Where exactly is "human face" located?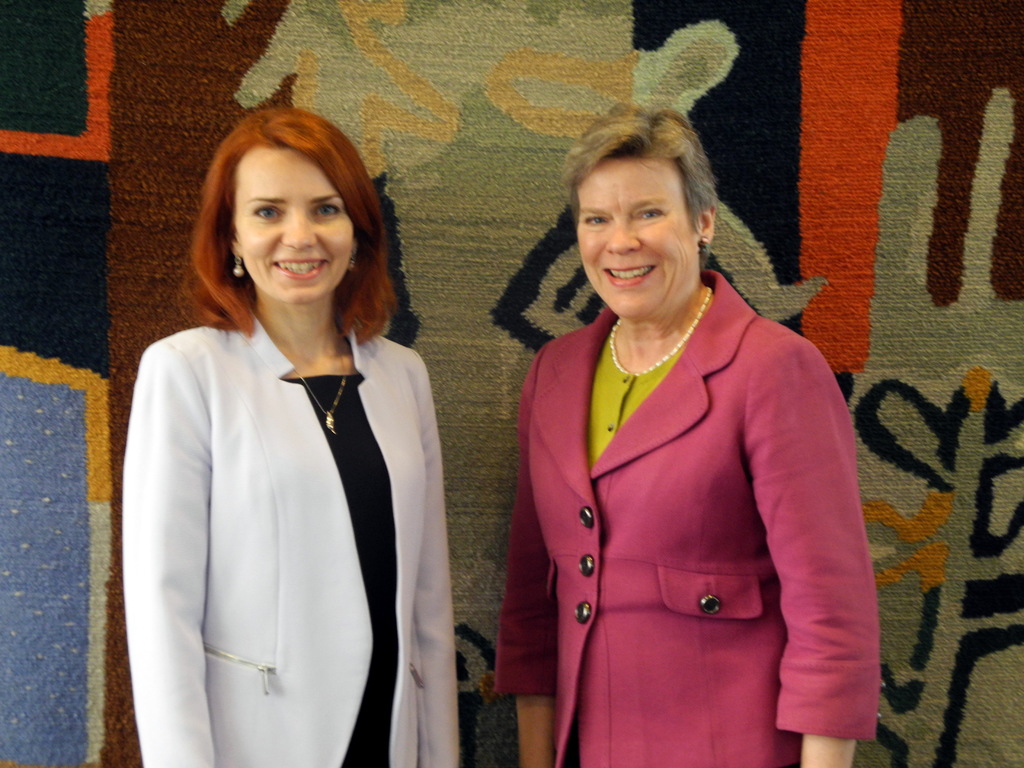
Its bounding box is (left=228, top=144, right=361, bottom=307).
